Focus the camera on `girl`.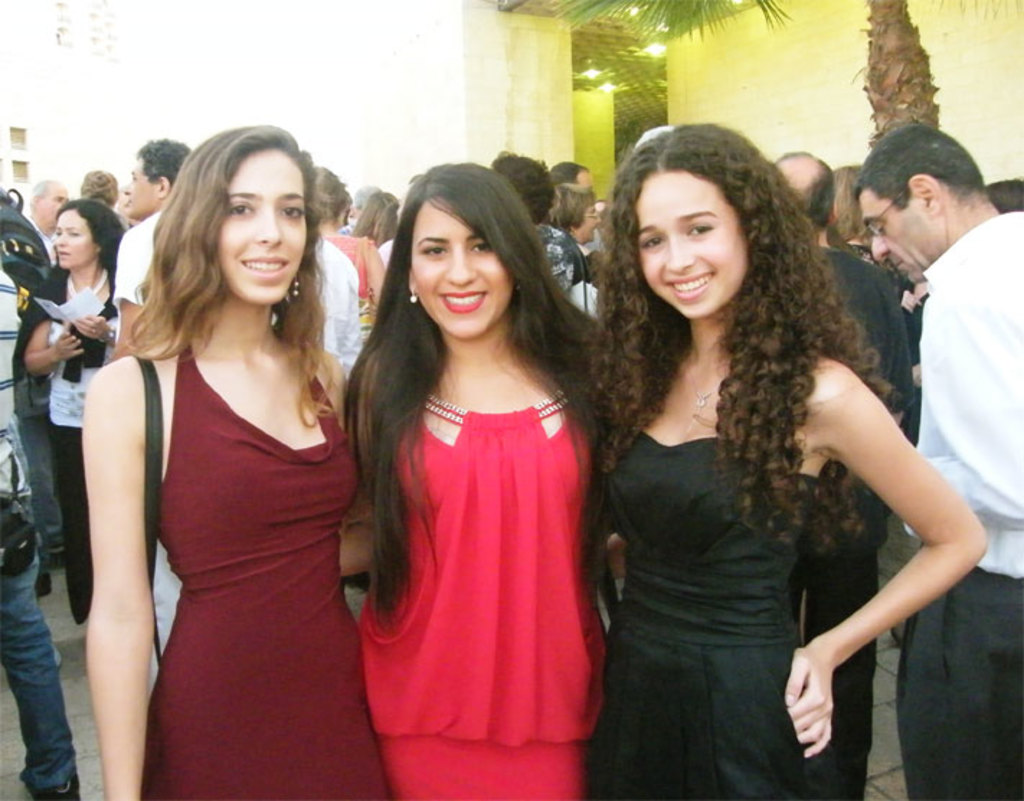
Focus region: 588 118 992 800.
